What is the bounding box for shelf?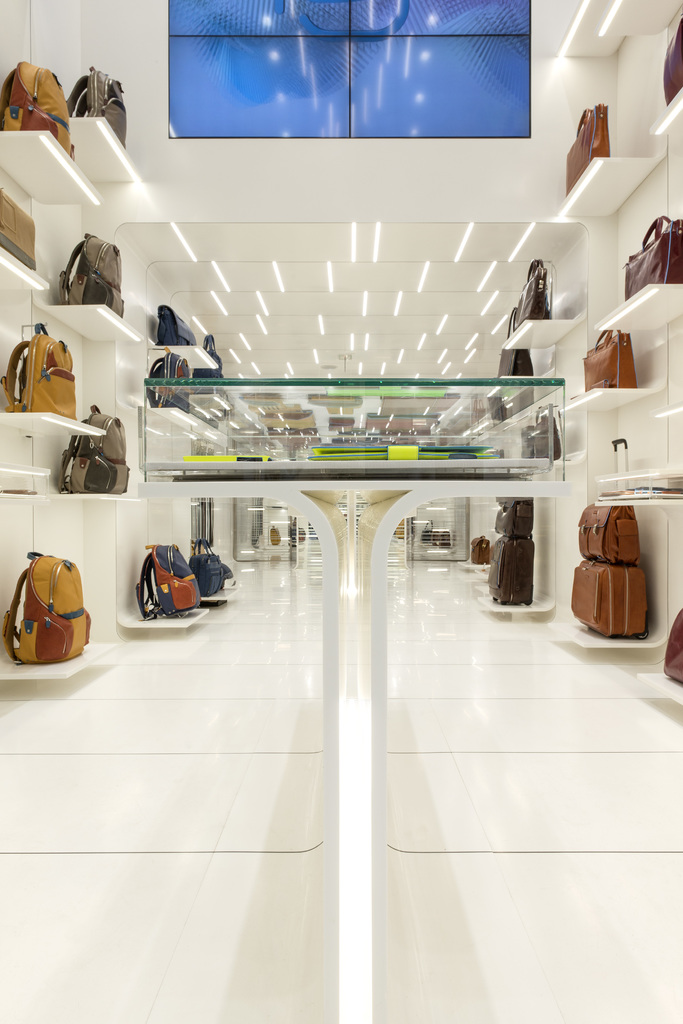
[114, 601, 214, 632].
